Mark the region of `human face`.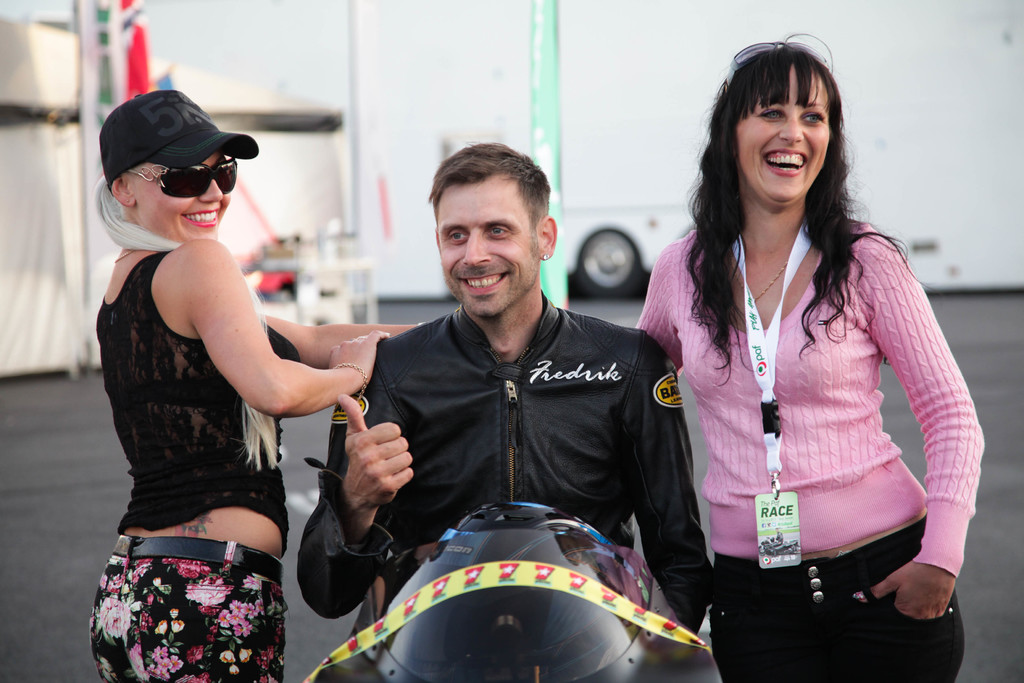
Region: l=739, t=66, r=834, b=210.
